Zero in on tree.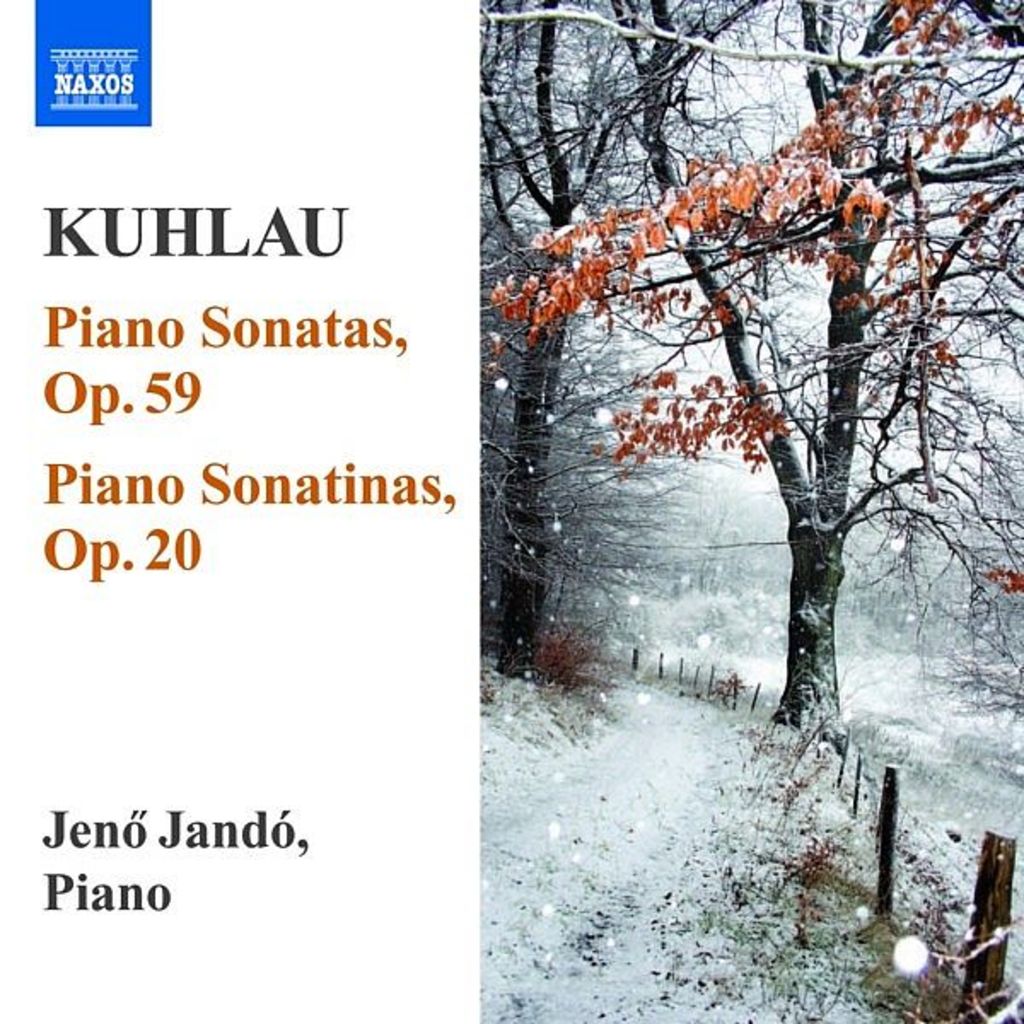
Zeroed in: bbox=[698, 449, 802, 611].
